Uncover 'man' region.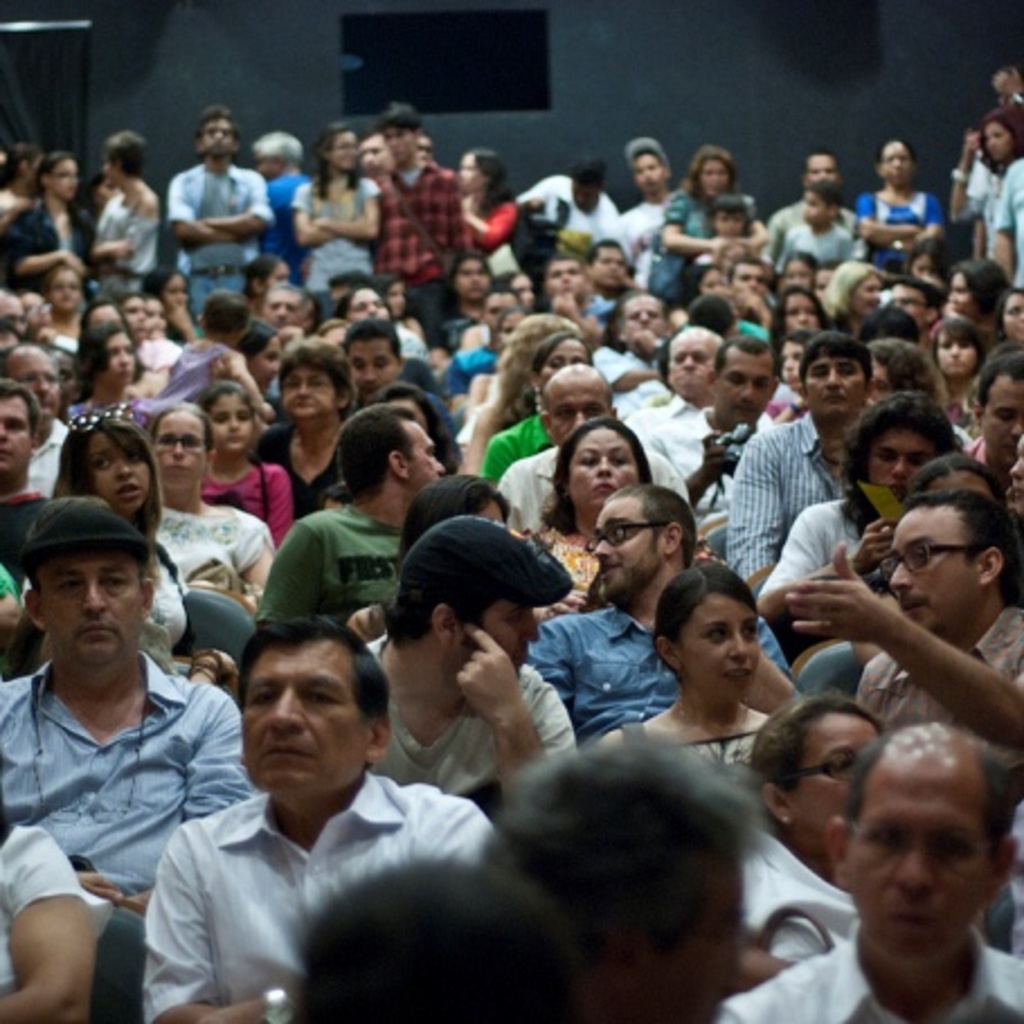
Uncovered: left=335, top=320, right=401, bottom=407.
